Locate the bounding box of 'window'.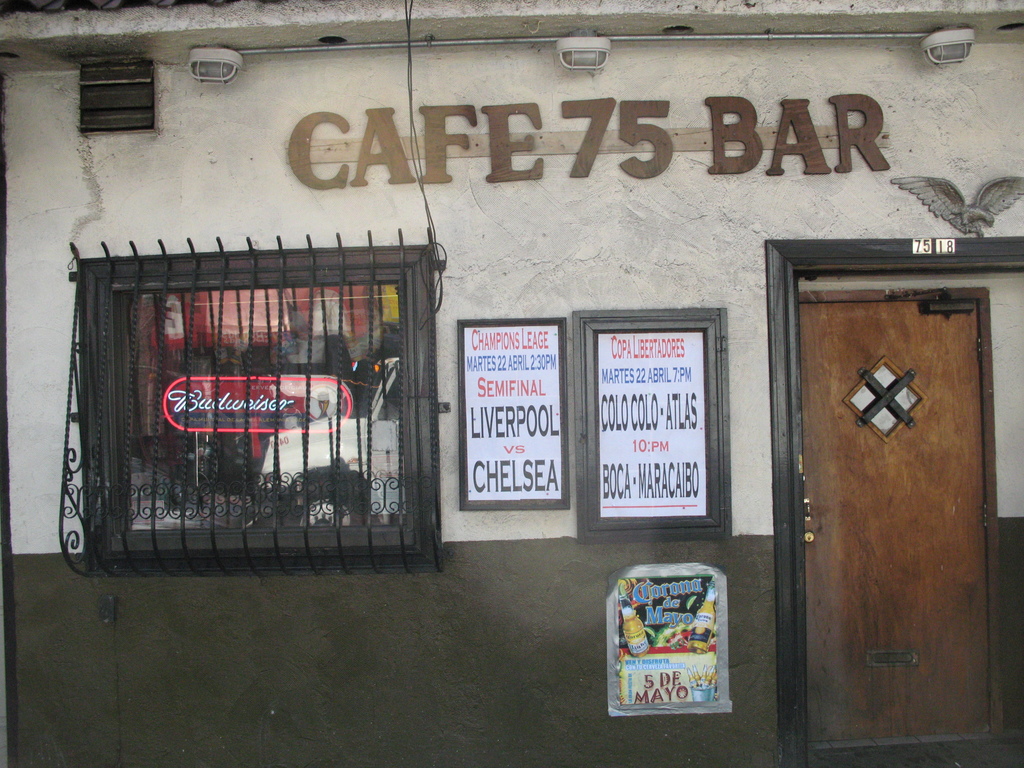
Bounding box: box=[72, 62, 154, 129].
